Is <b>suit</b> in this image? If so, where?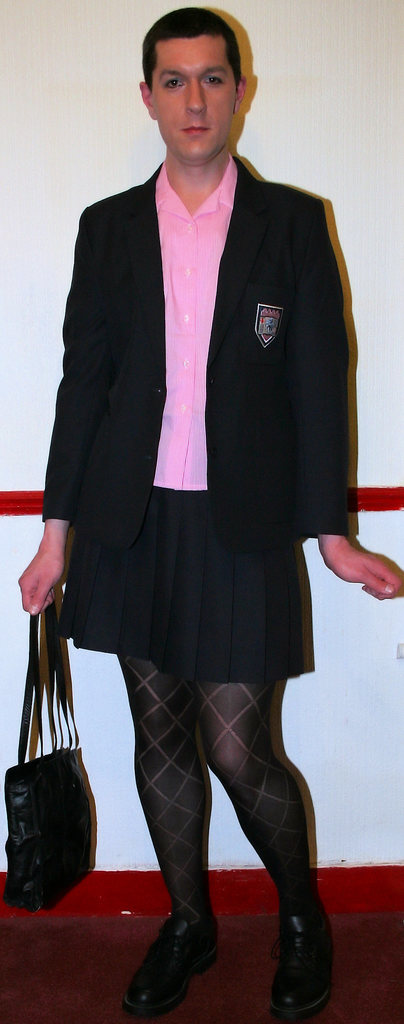
Yes, at [42,150,355,552].
